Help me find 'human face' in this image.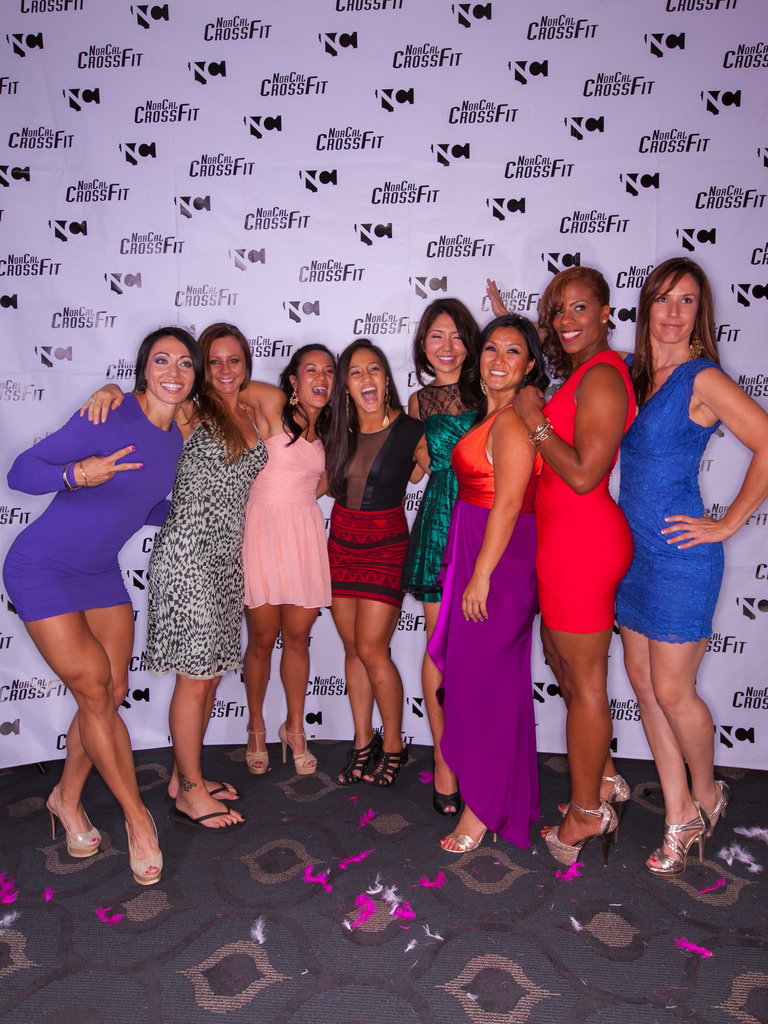
Found it: BBox(146, 337, 197, 400).
